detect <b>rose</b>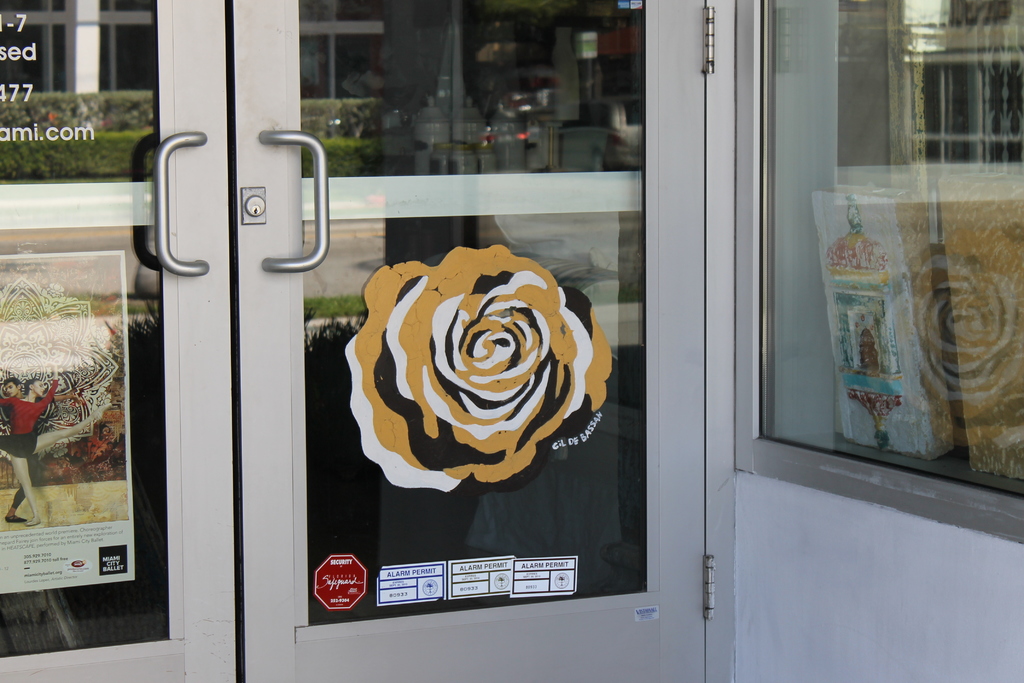
(872, 247, 1023, 420)
